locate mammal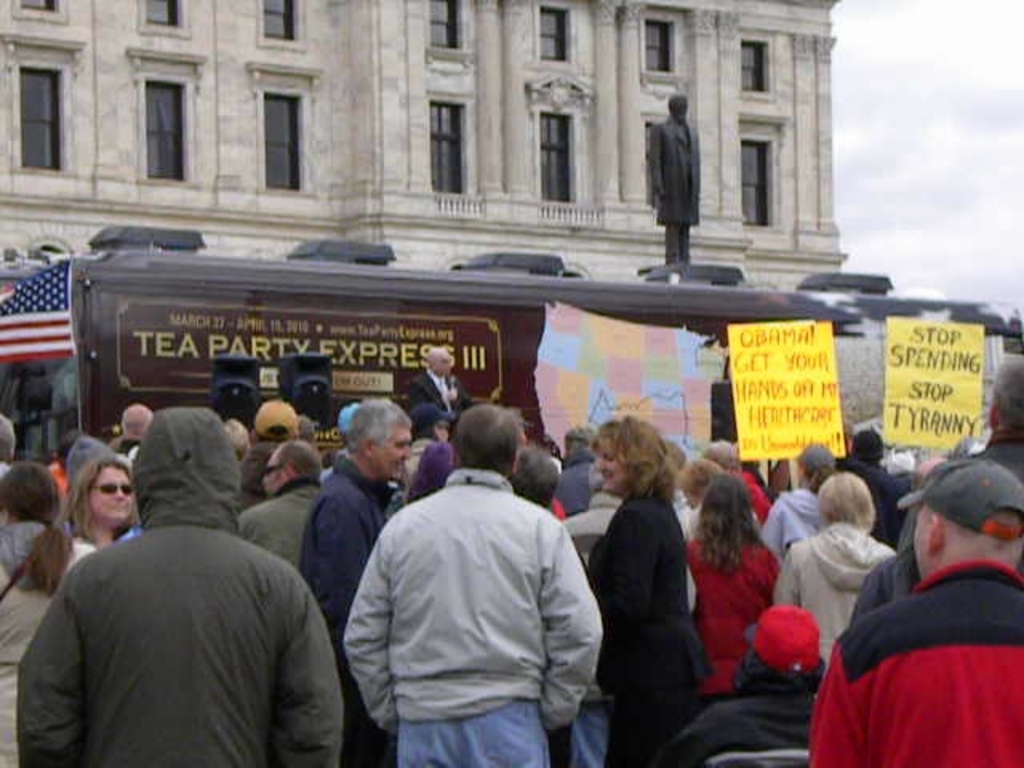
box=[0, 411, 24, 474]
